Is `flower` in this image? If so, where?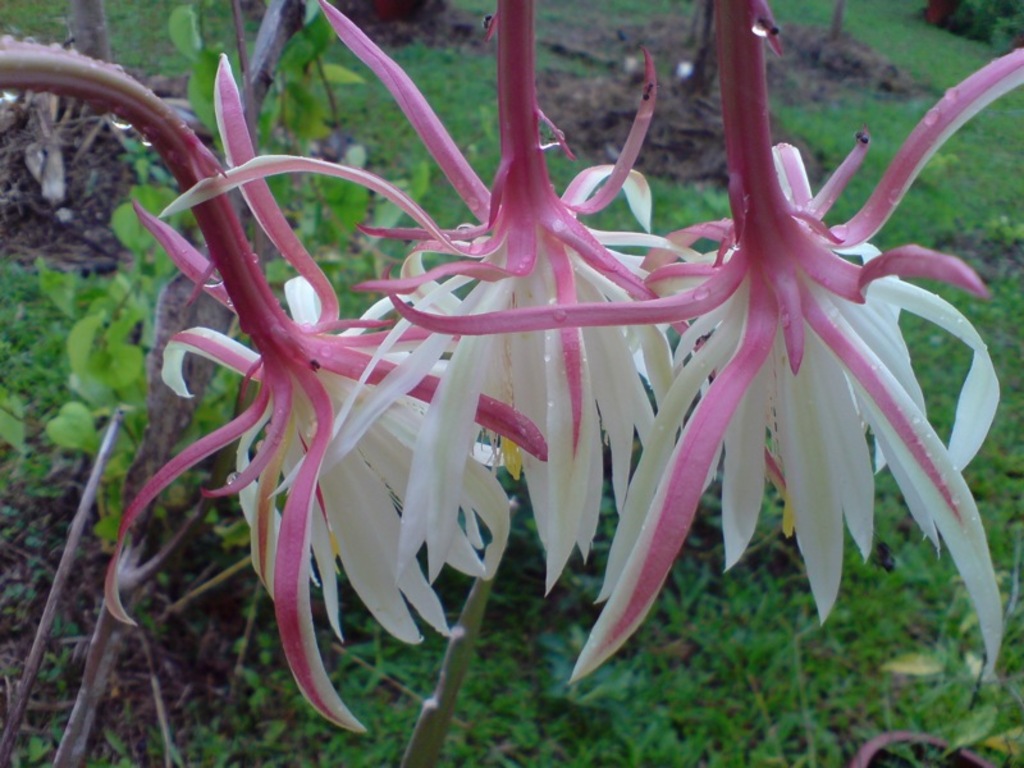
Yes, at <region>0, 49, 584, 742</region>.
